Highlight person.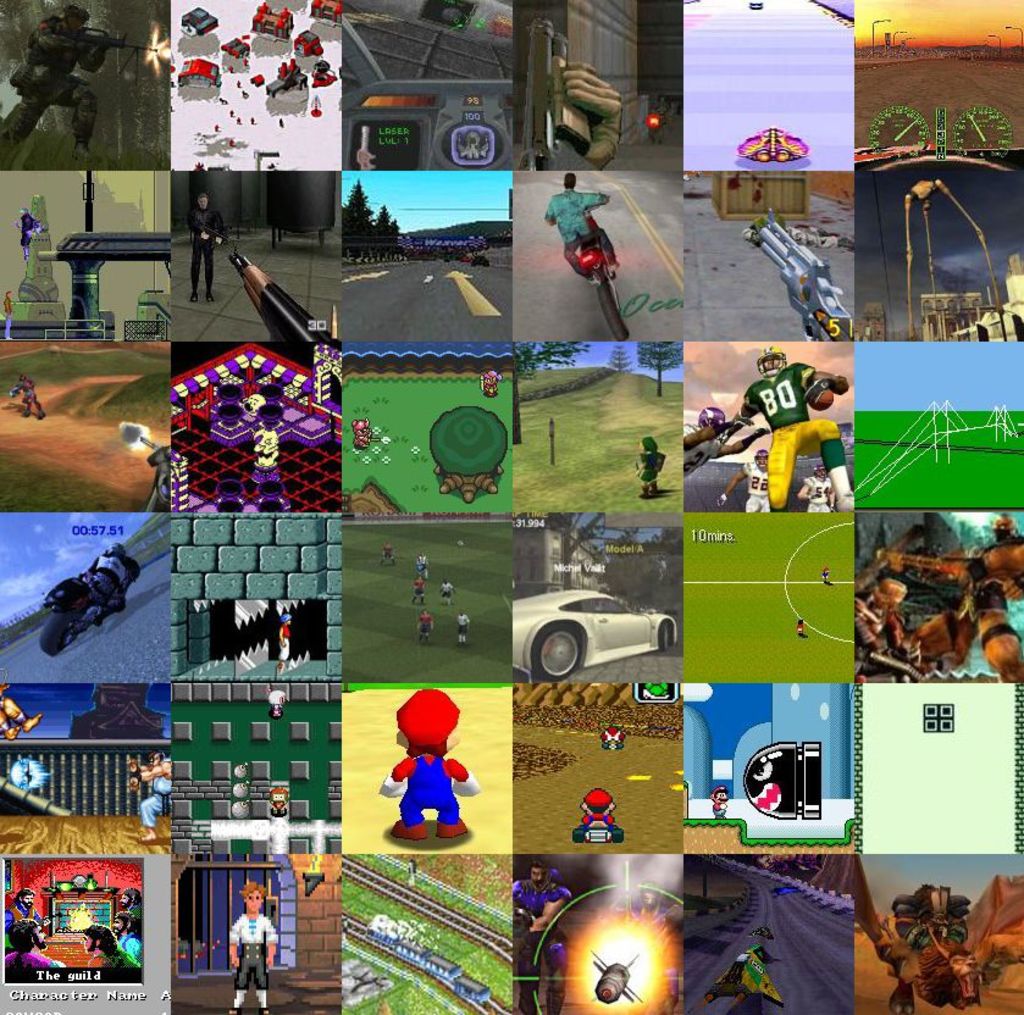
Highlighted region: BBox(600, 723, 629, 748).
